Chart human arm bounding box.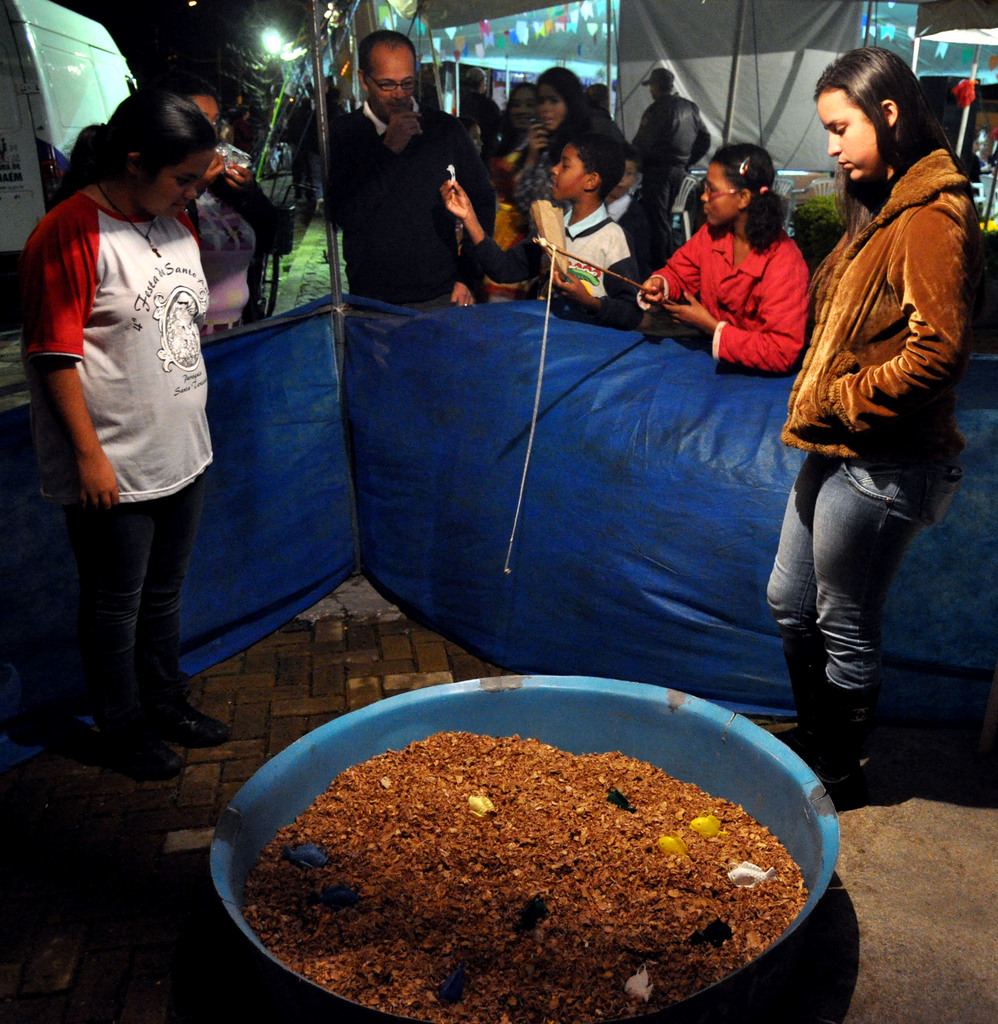
Charted: [x1=504, y1=115, x2=548, y2=213].
